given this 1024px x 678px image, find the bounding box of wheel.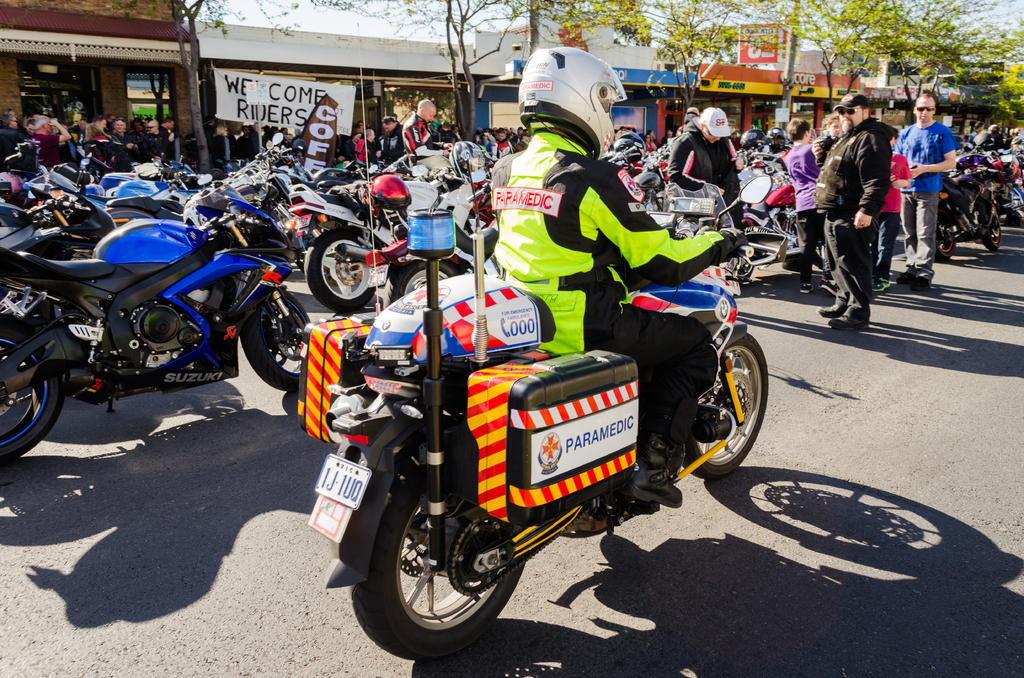
box(446, 517, 509, 600).
